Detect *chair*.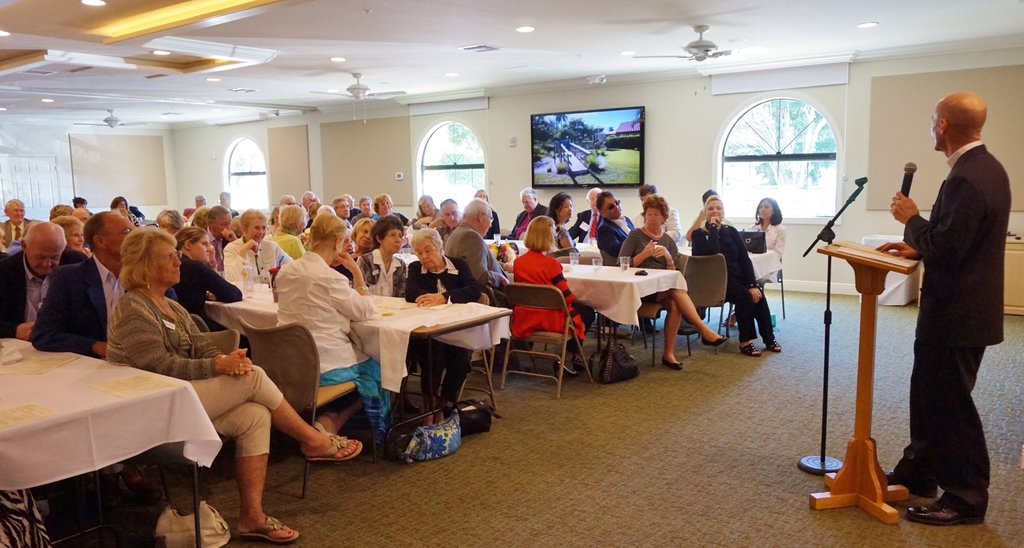
Detected at detection(612, 247, 685, 360).
